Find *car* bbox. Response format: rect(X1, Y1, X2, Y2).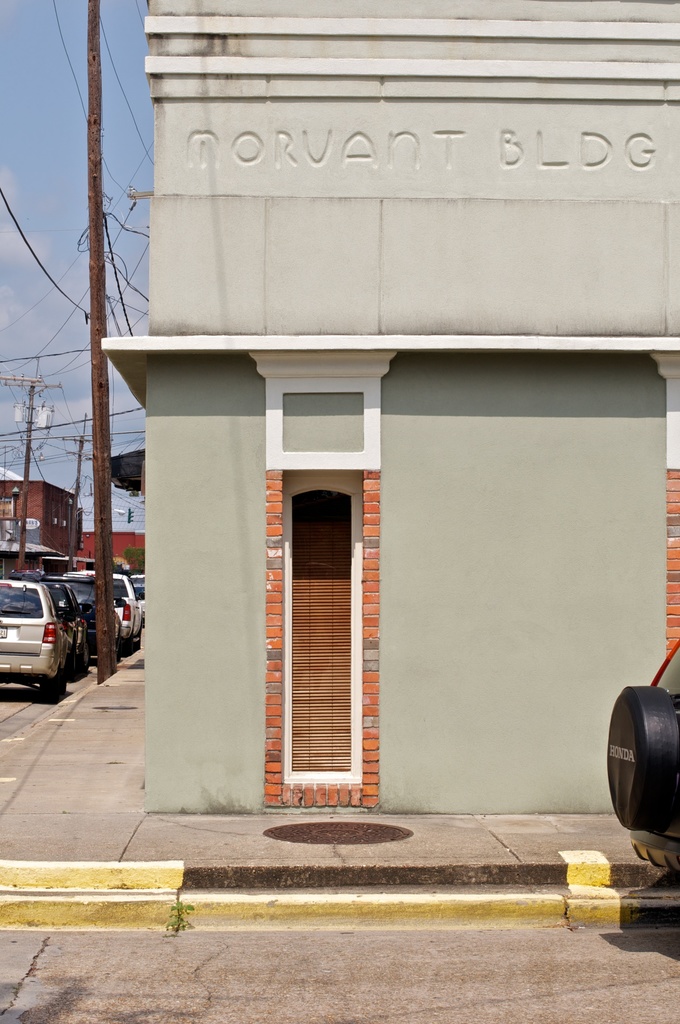
rect(0, 577, 85, 694).
